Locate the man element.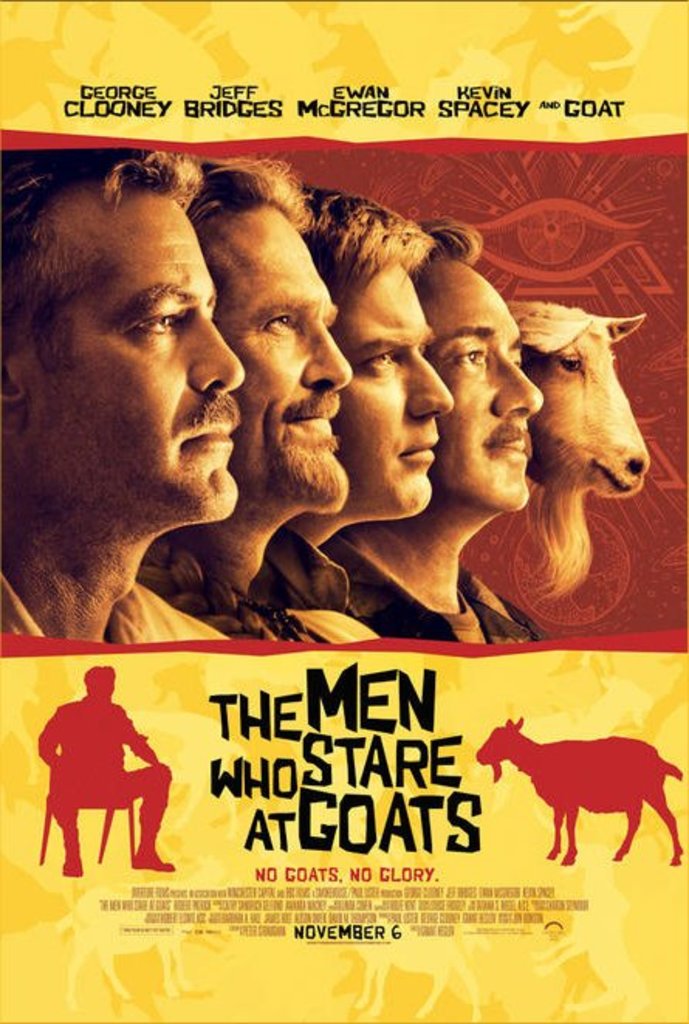
Element bbox: [x1=277, y1=187, x2=440, y2=648].
